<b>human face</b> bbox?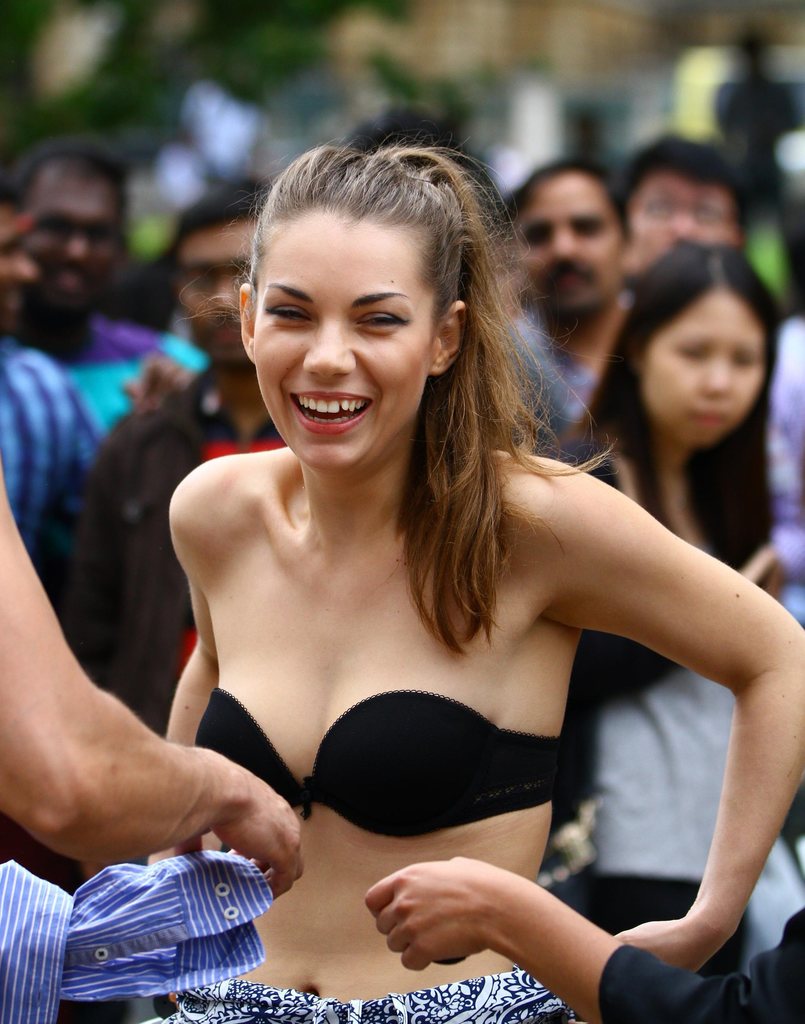
Rect(522, 173, 634, 323)
